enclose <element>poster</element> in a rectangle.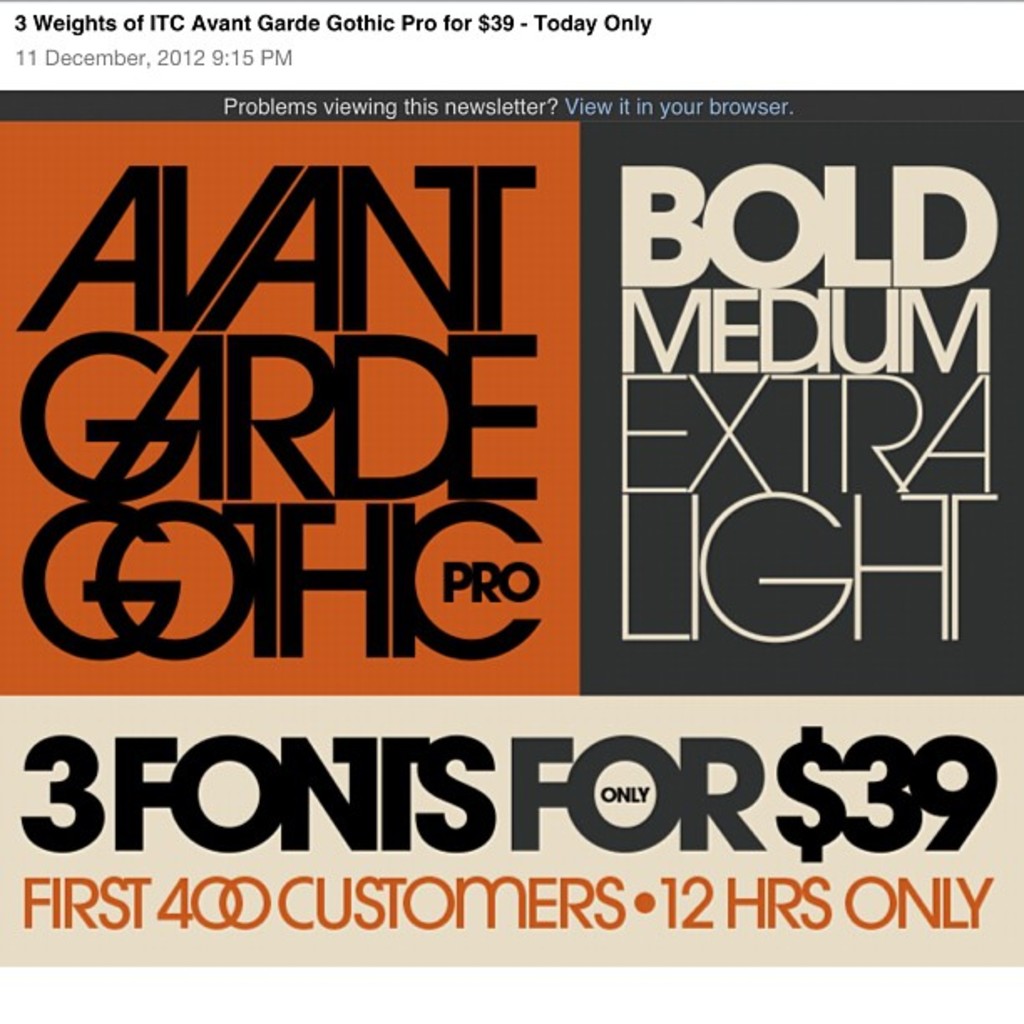
(0, 0, 1022, 1022).
